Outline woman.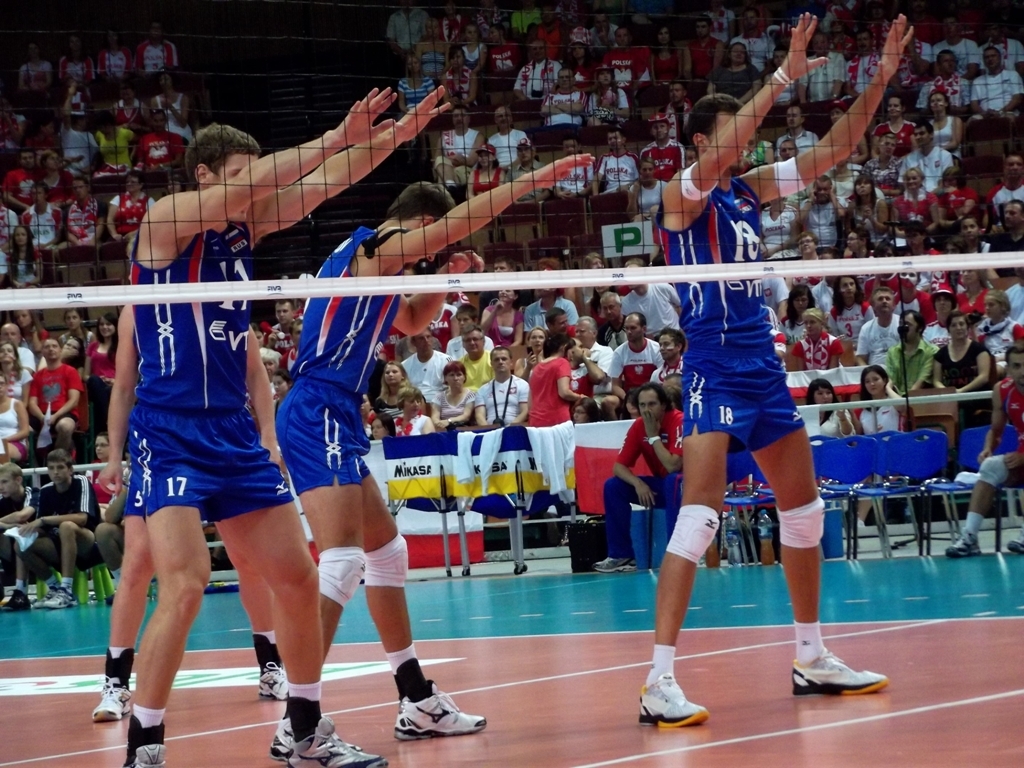
Outline: [x1=710, y1=42, x2=756, y2=107].
